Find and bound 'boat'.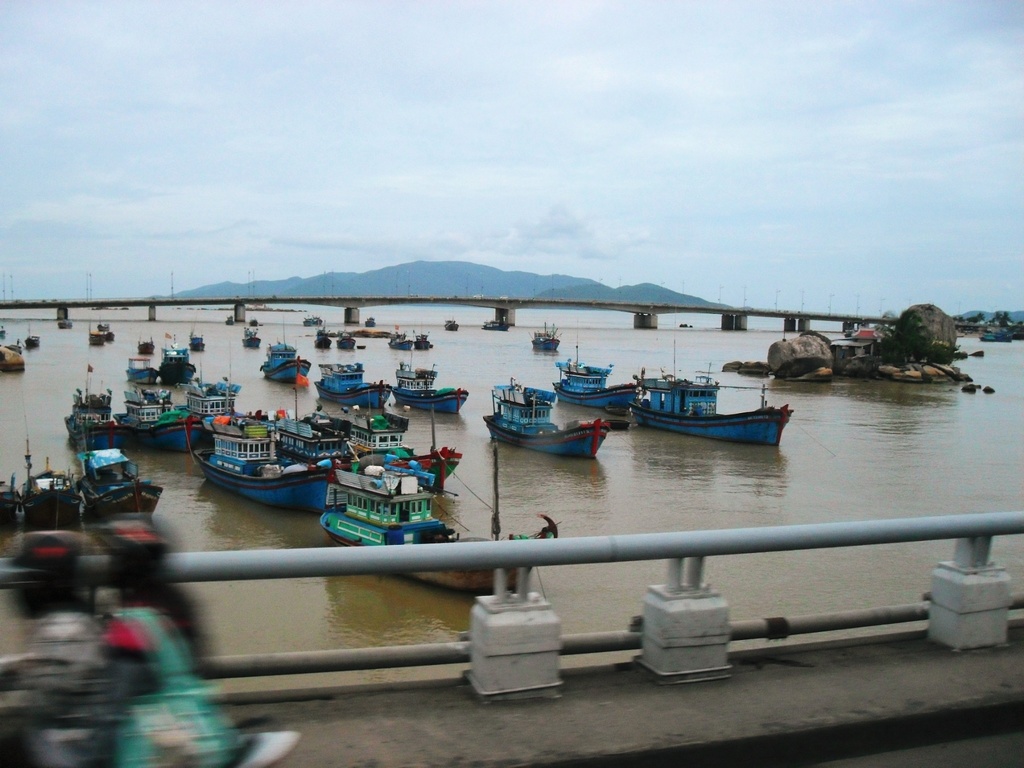
Bound: box(481, 374, 614, 461).
